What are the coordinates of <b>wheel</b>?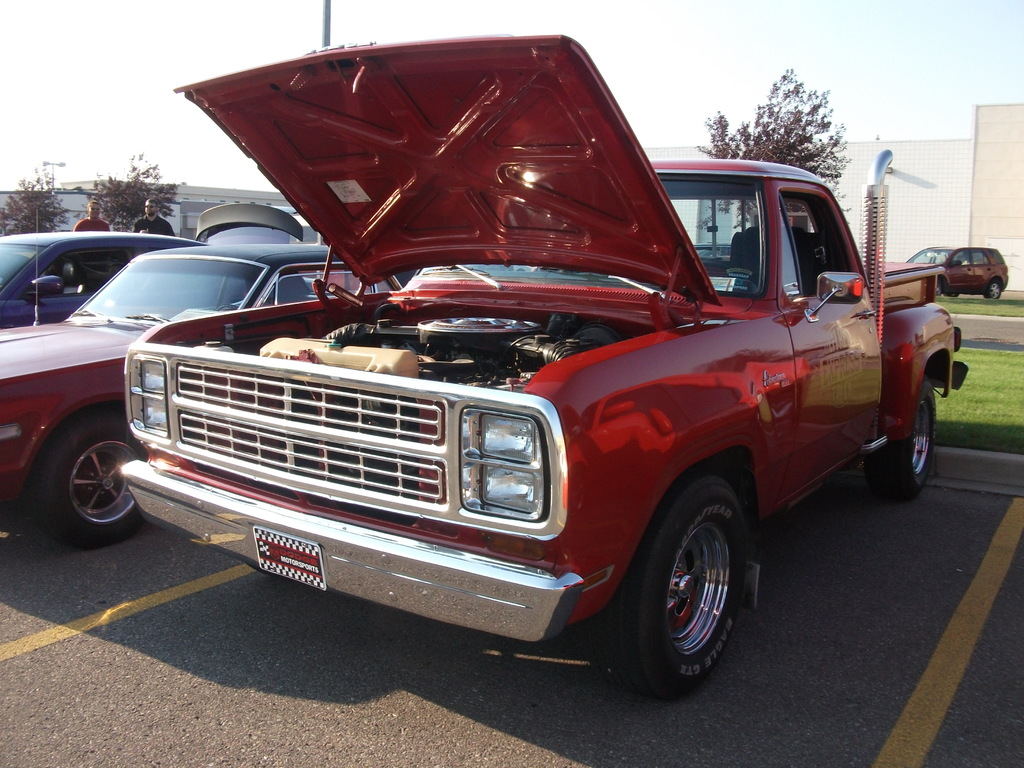
crop(44, 425, 144, 547).
